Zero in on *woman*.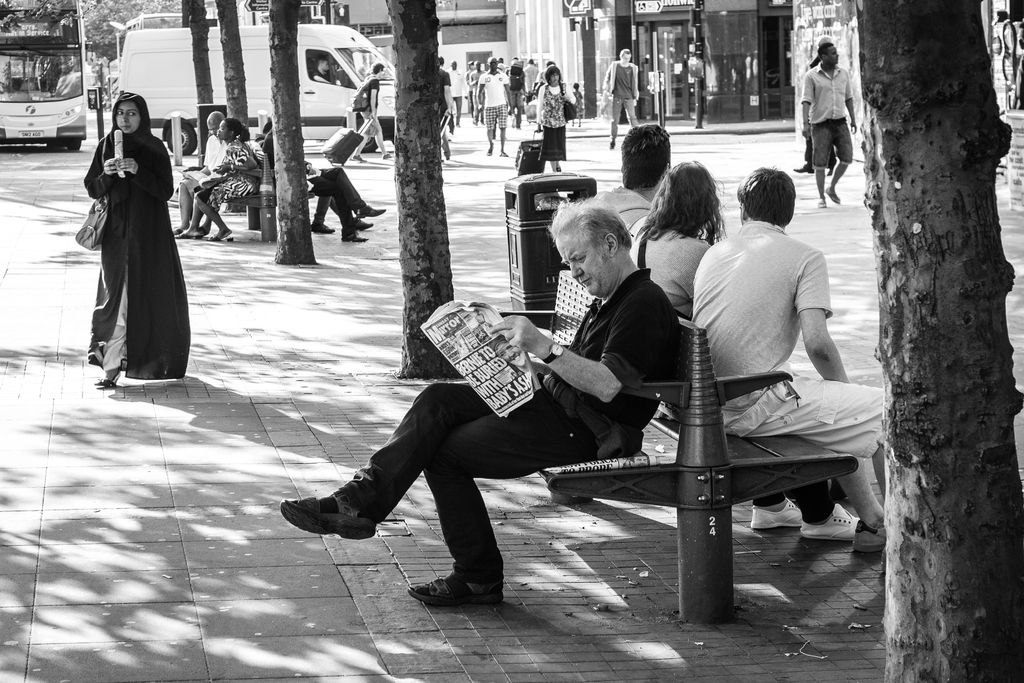
Zeroed in: box=[79, 80, 179, 393].
